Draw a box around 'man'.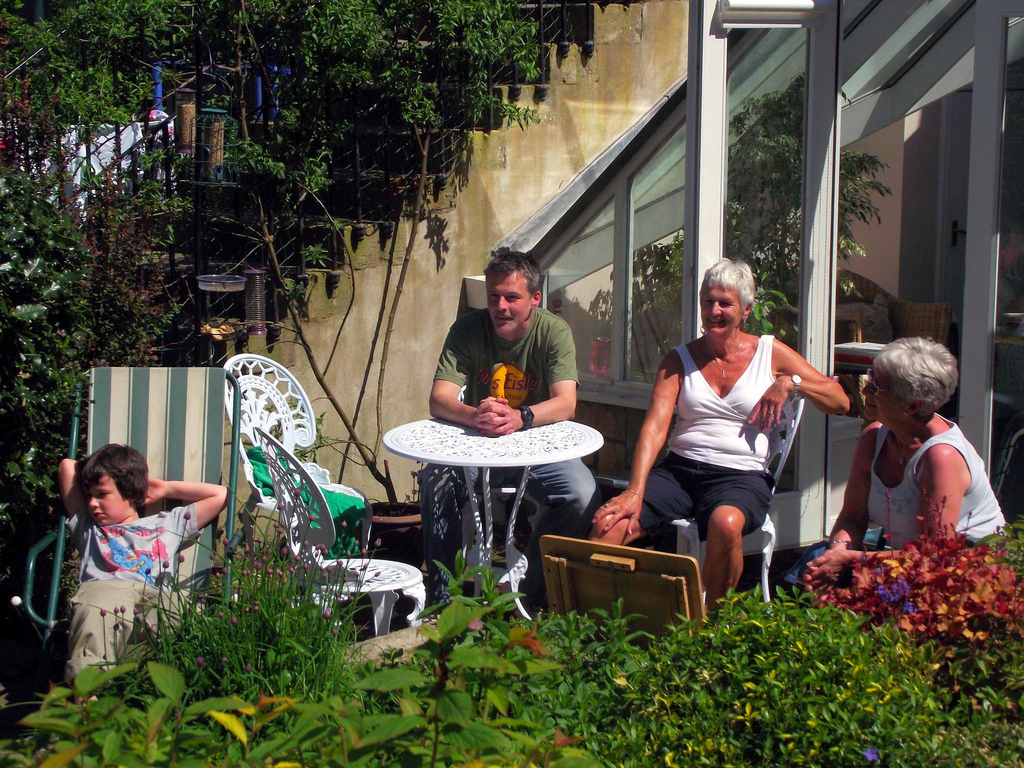
[left=412, top=254, right=613, bottom=576].
